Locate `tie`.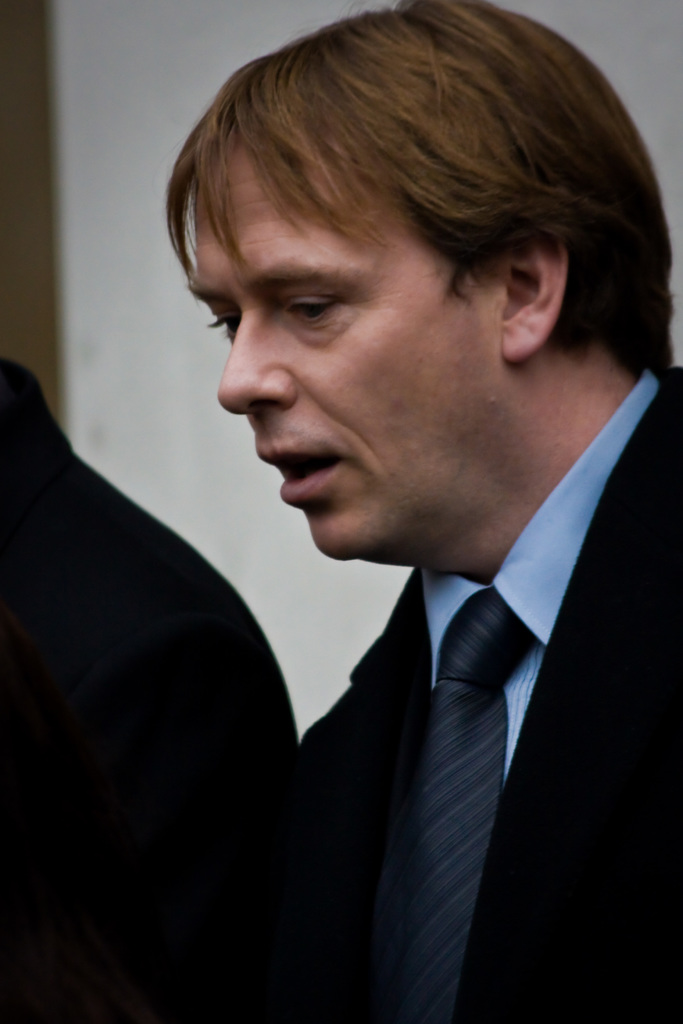
Bounding box: <box>416,586,535,1023</box>.
